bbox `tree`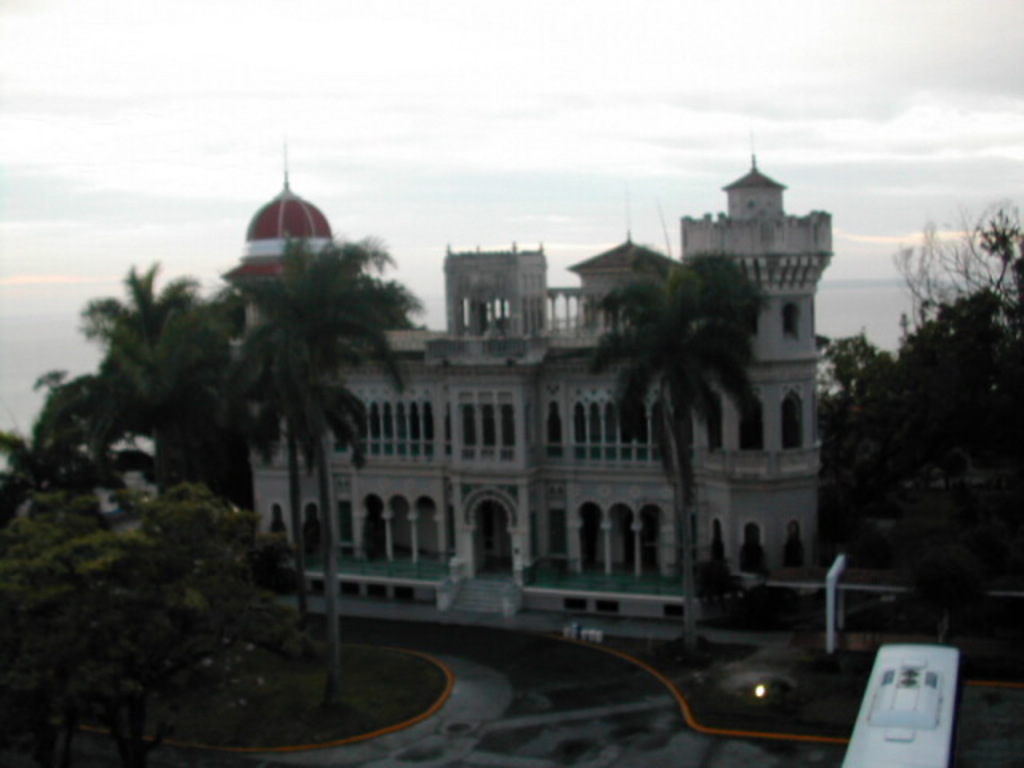
(78,250,235,493)
